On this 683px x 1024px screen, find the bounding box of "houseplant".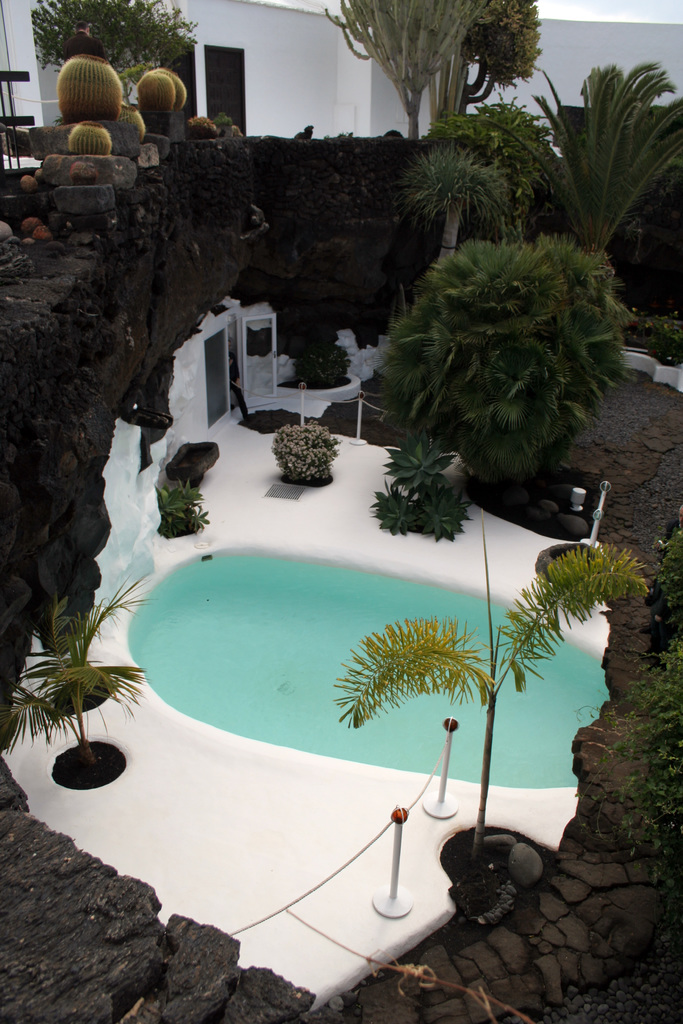
Bounding box: crop(272, 423, 333, 484).
